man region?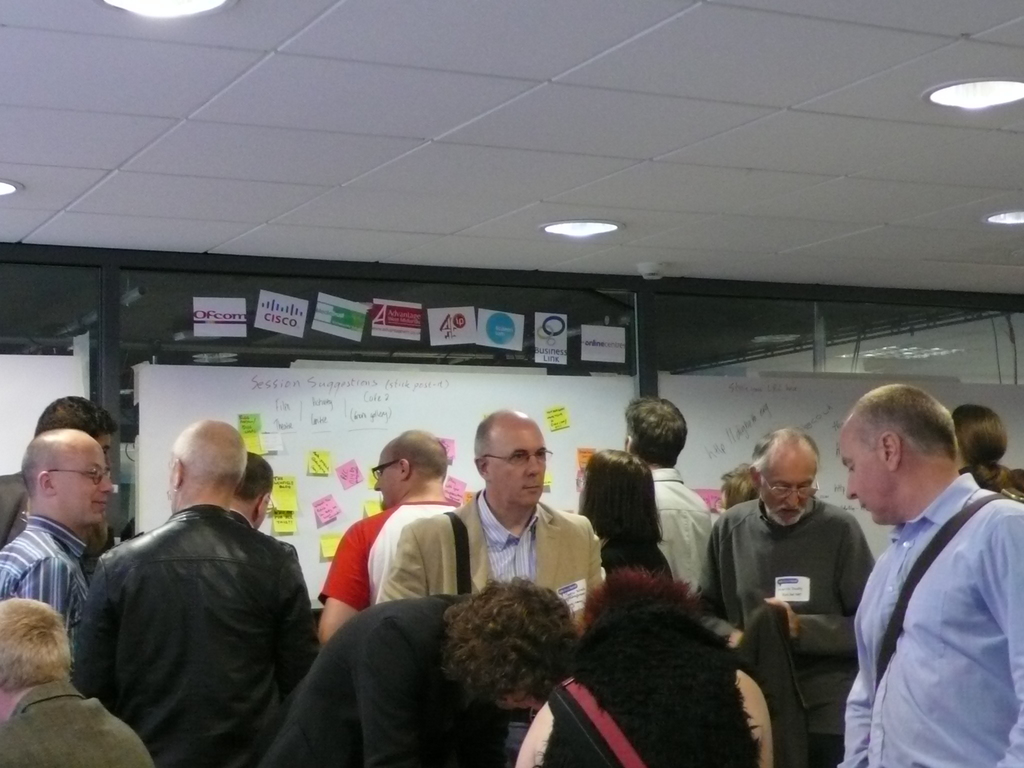
63:414:326:759
